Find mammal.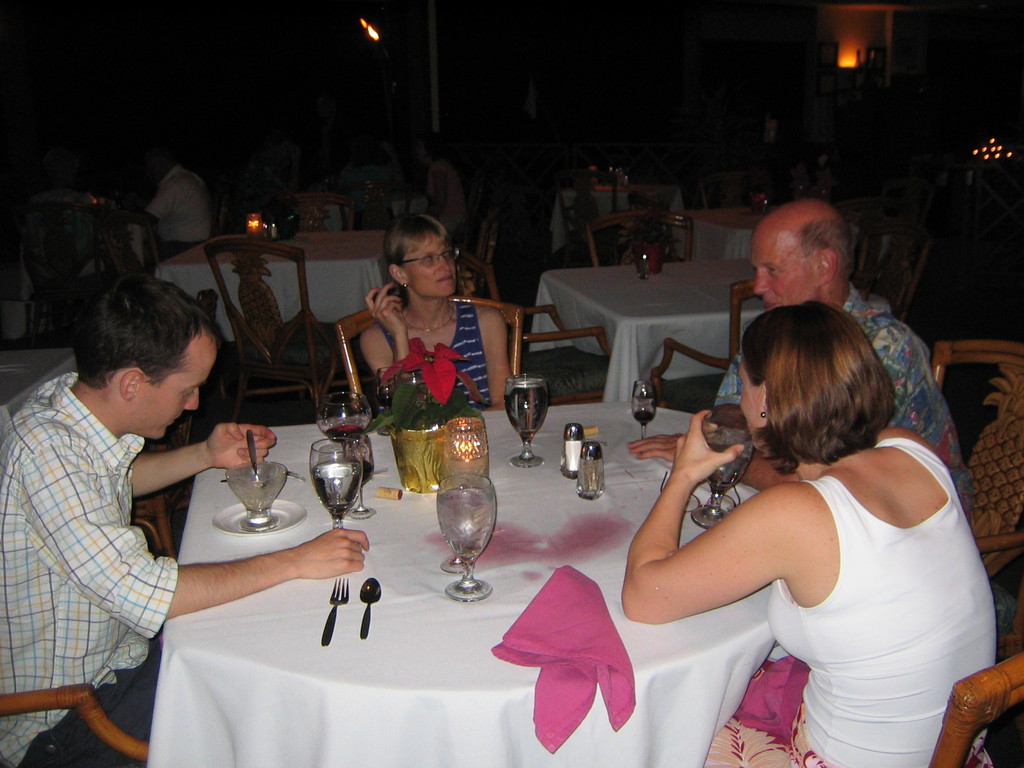
bbox(0, 273, 370, 767).
